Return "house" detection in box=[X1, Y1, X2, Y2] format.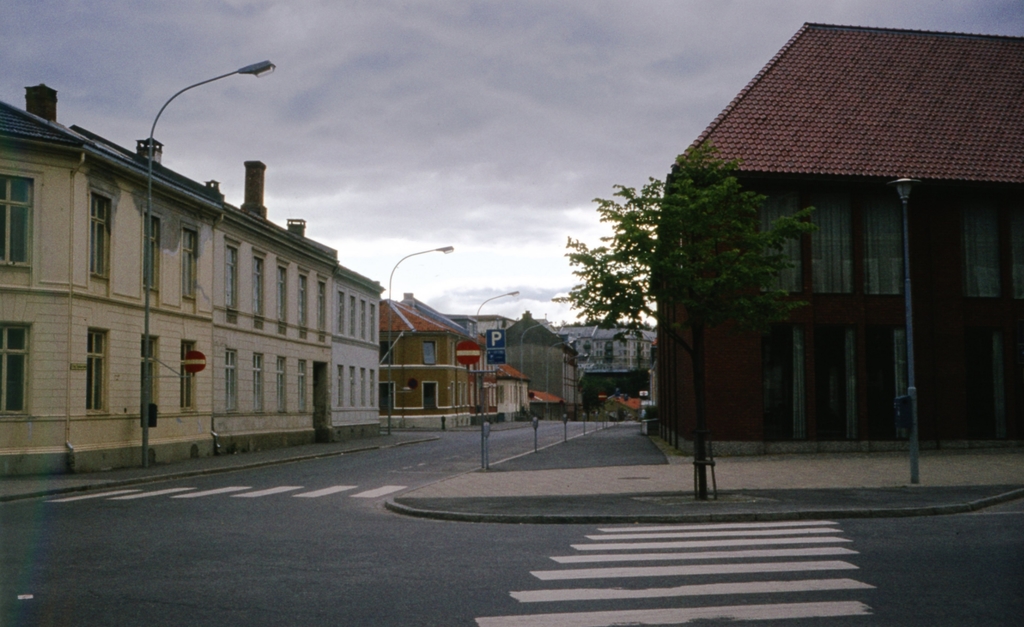
box=[328, 283, 396, 432].
